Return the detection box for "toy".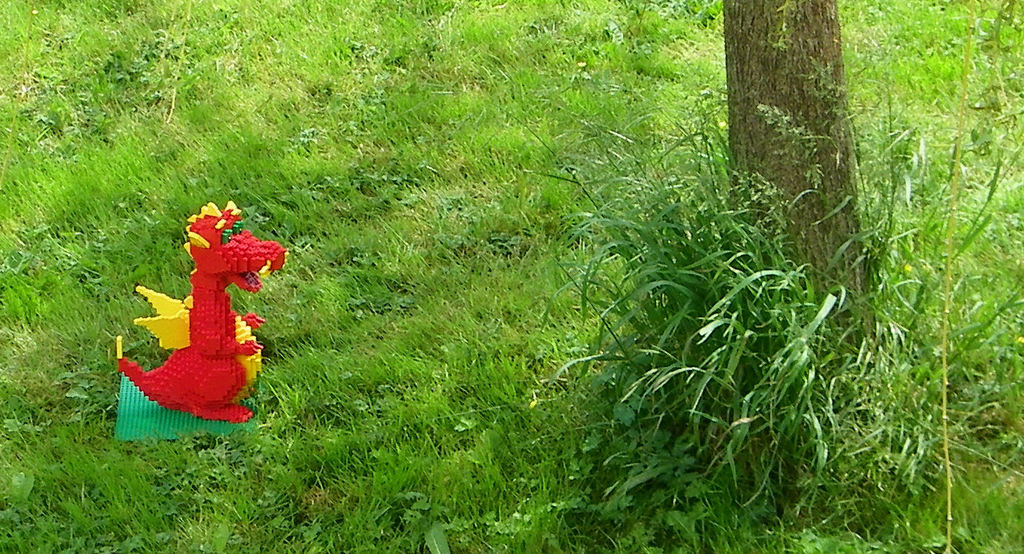
[x1=102, y1=188, x2=277, y2=431].
